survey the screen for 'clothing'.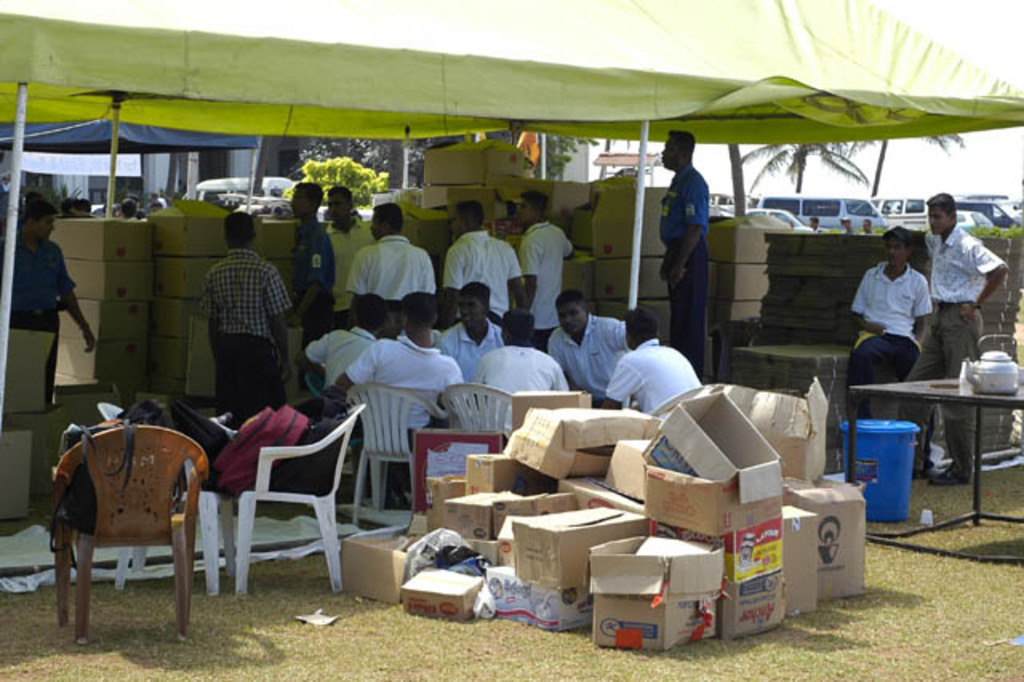
Survey found: select_region(475, 341, 563, 399).
